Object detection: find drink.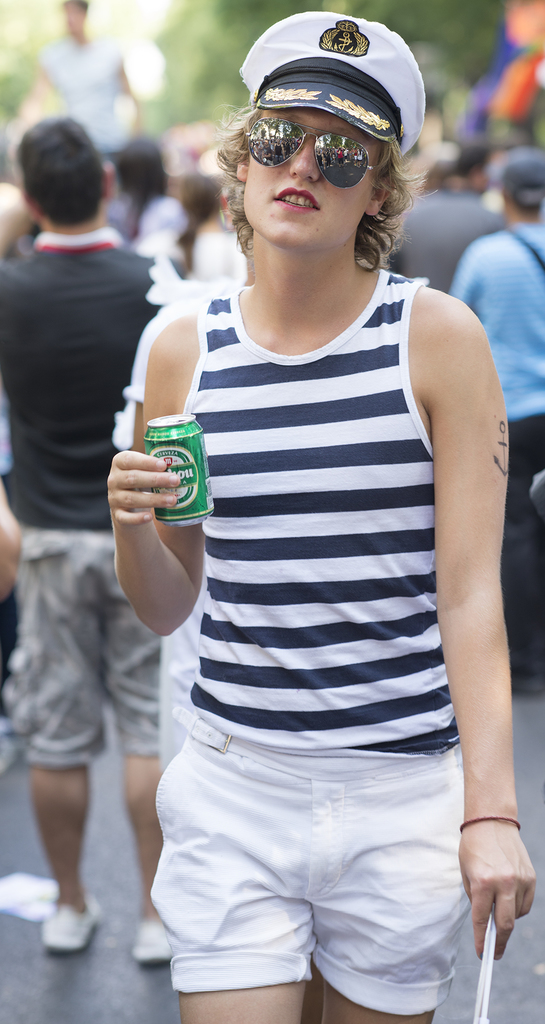
(x1=142, y1=415, x2=214, y2=527).
